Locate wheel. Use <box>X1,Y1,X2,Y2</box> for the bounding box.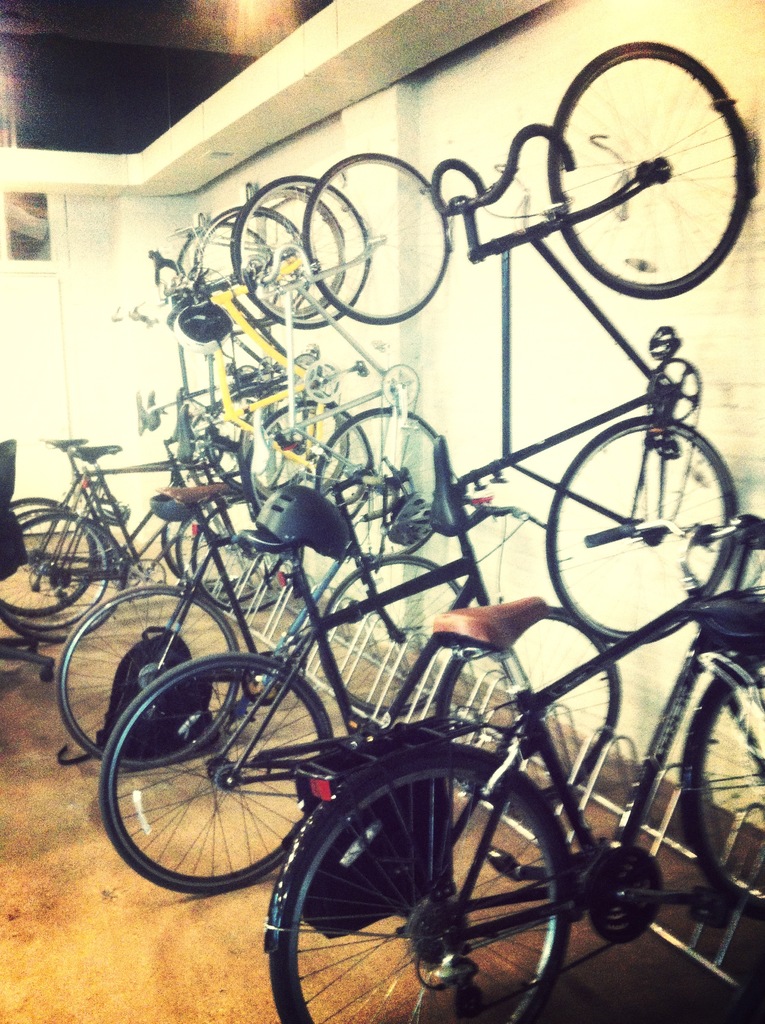
<box>307,406,455,559</box>.
